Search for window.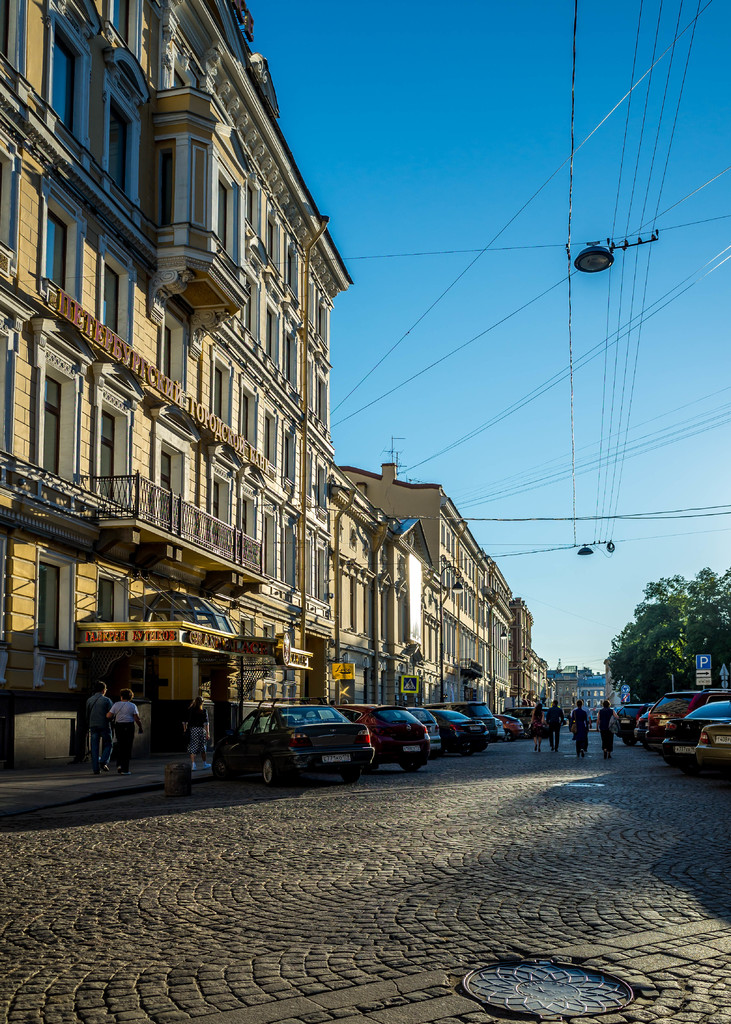
Found at crop(12, 548, 70, 669).
